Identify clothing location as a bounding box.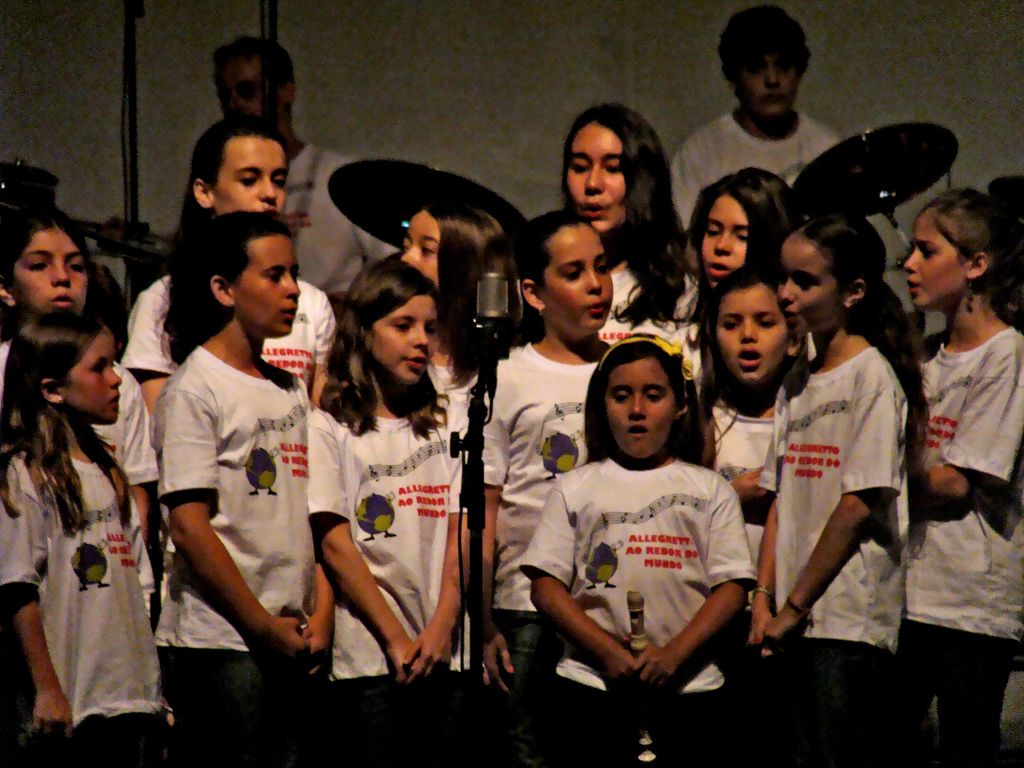
BBox(884, 617, 1018, 767).
